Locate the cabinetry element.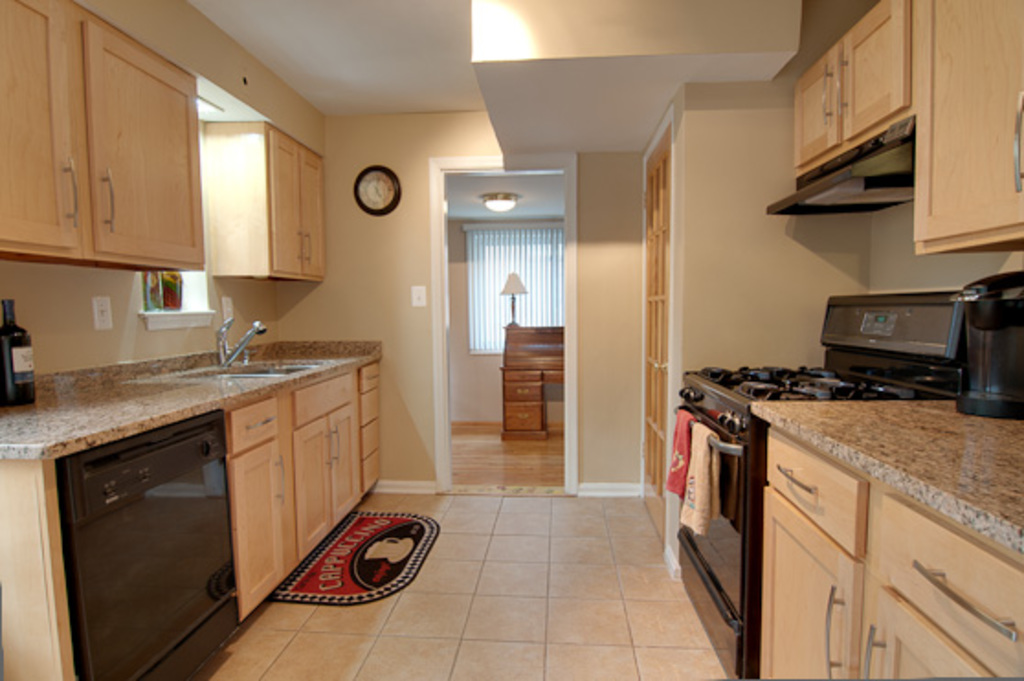
Element bbox: bbox(501, 367, 545, 439).
